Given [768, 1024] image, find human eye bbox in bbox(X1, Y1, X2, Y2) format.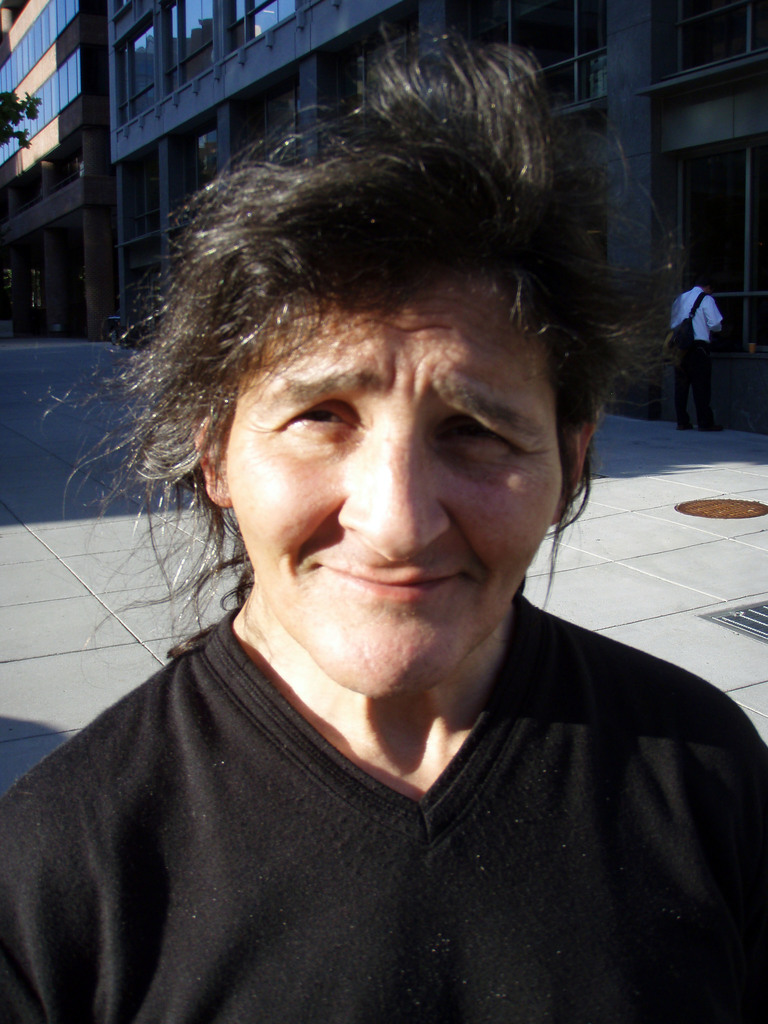
bbox(268, 394, 355, 442).
